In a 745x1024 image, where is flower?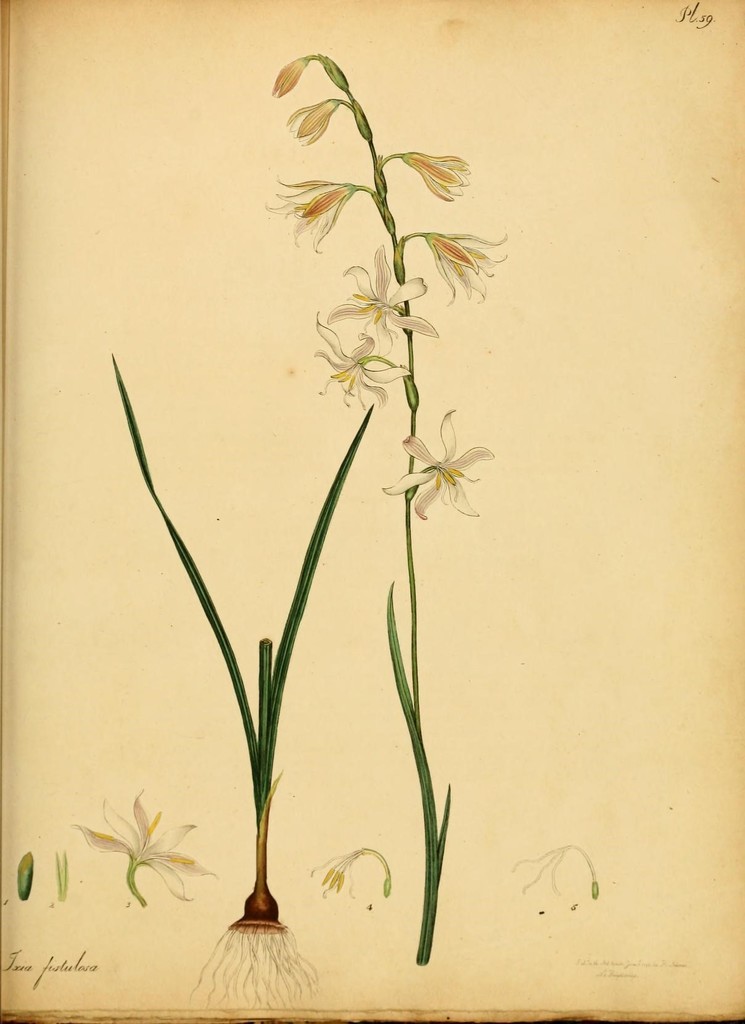
(x1=284, y1=95, x2=354, y2=147).
